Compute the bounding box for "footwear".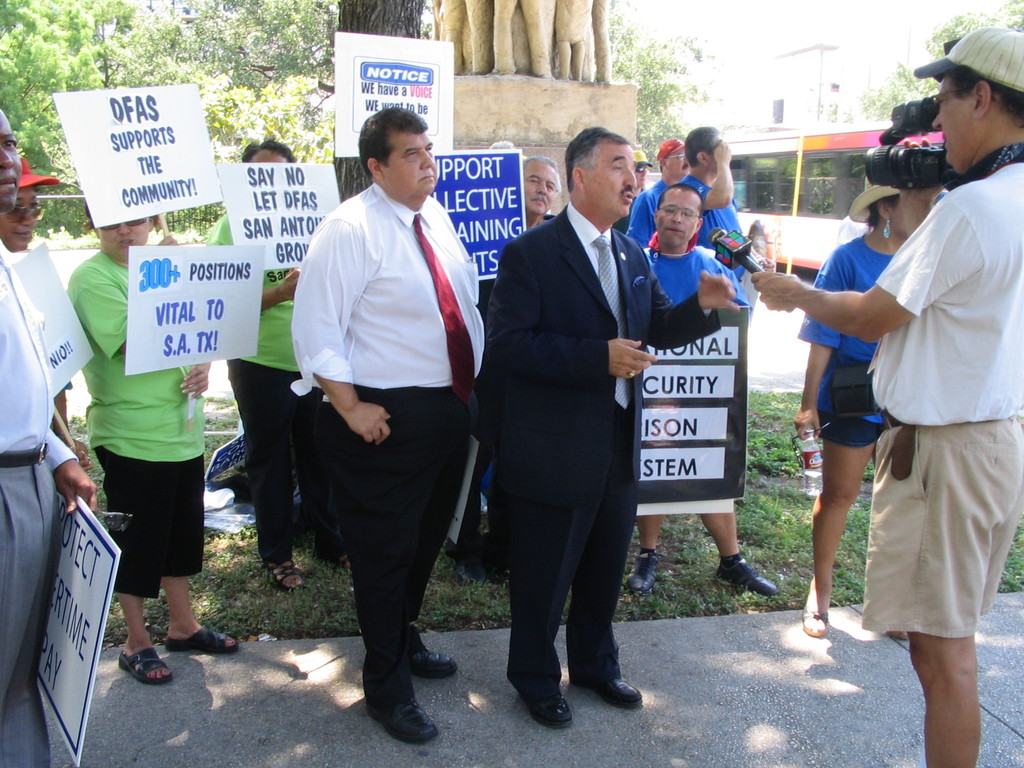
[889,631,908,641].
